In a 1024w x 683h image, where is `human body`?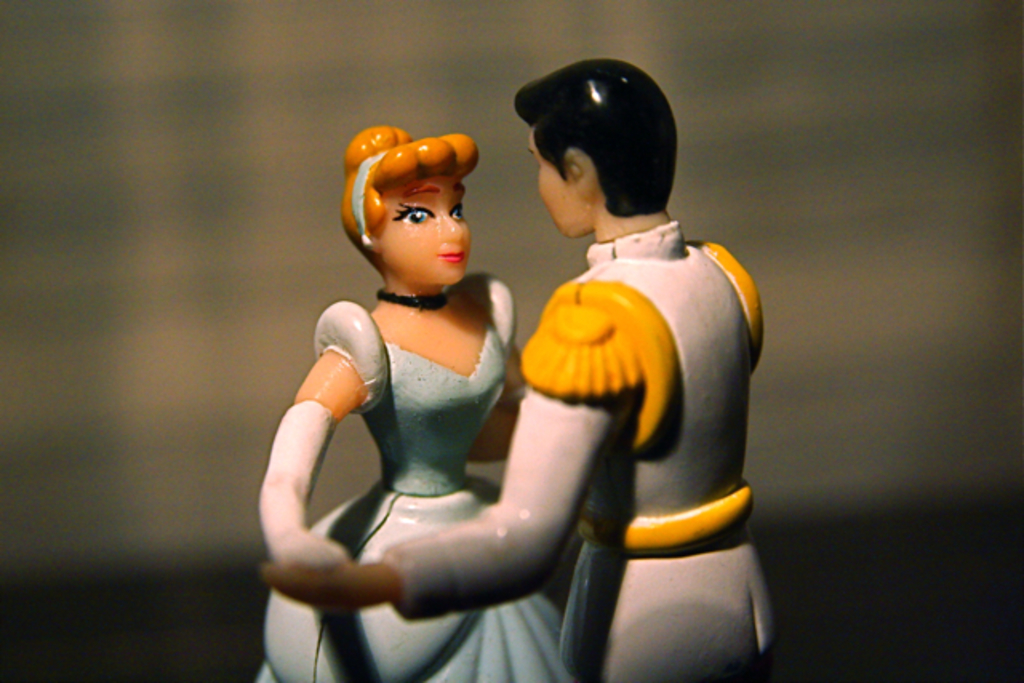
rect(261, 270, 573, 681).
